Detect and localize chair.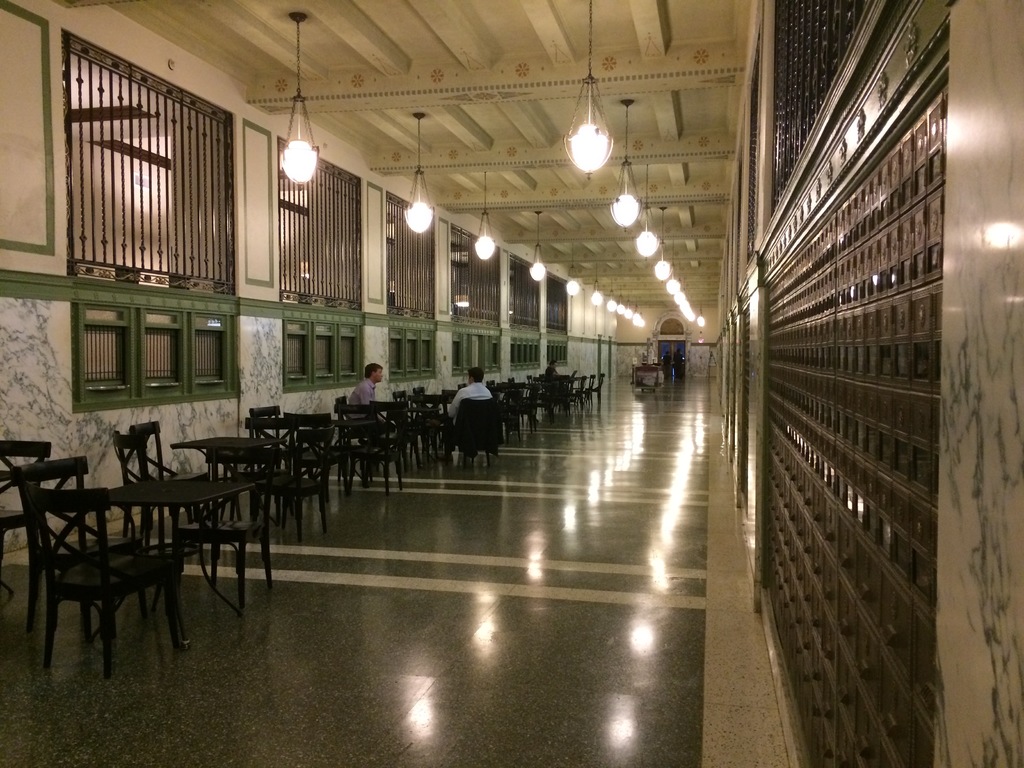
Localized at pyautogui.locateOnScreen(247, 419, 332, 542).
